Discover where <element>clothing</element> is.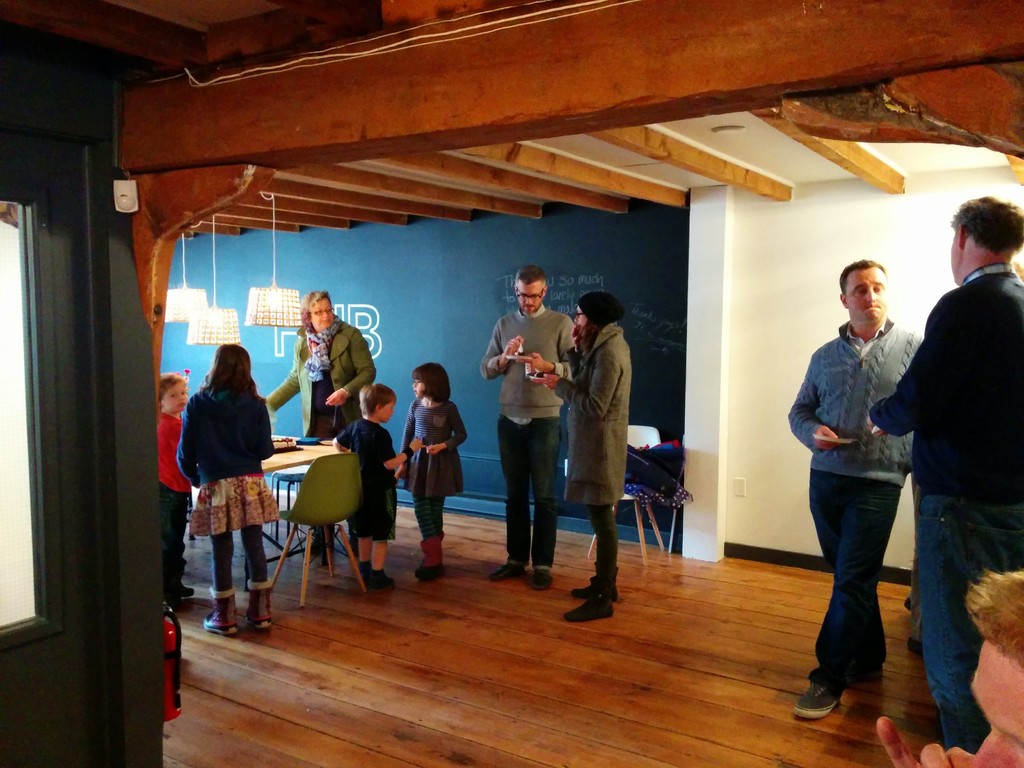
Discovered at [552, 321, 630, 506].
